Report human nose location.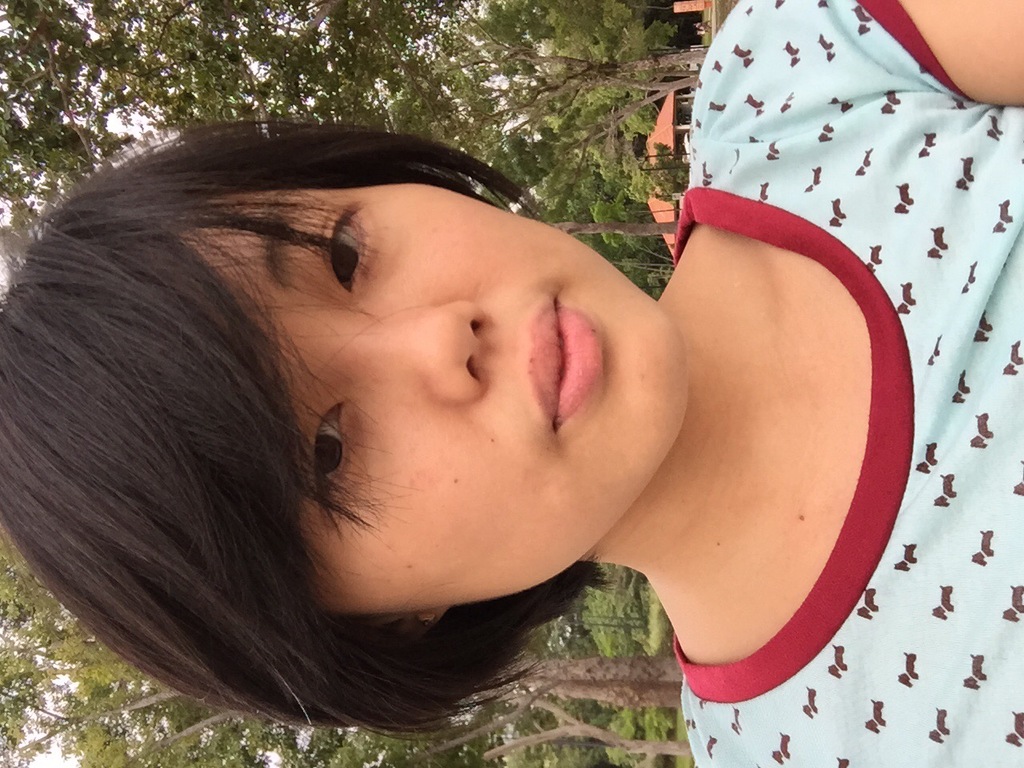
Report: 295/298/487/405.
